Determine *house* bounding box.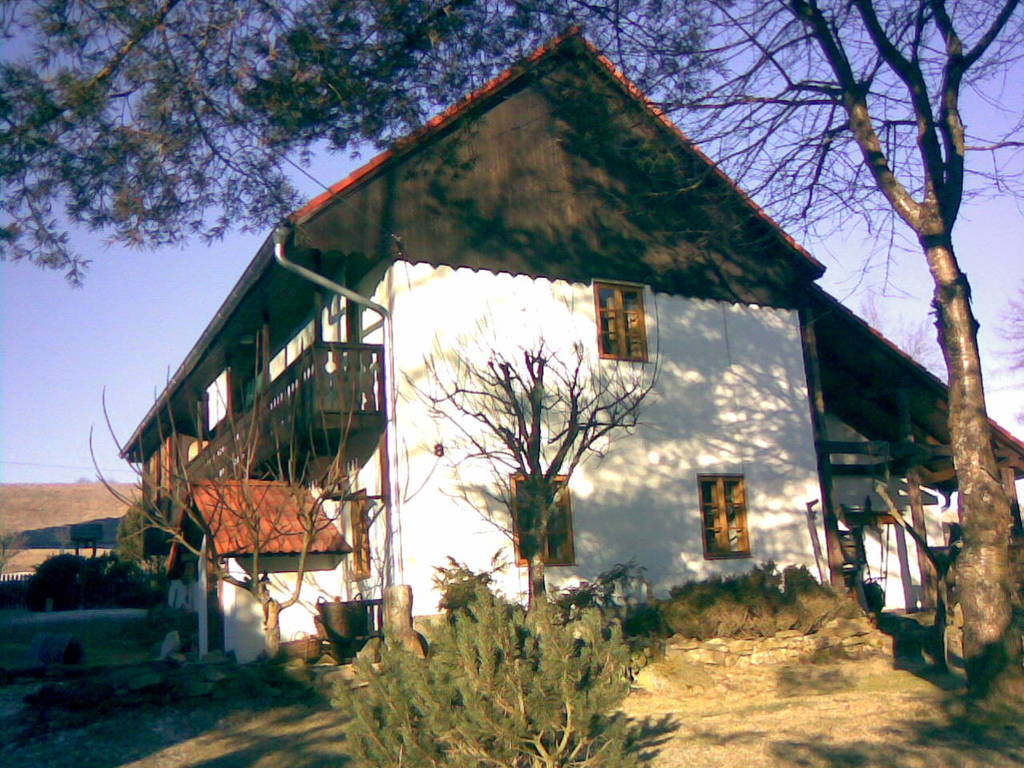
Determined: detection(70, 74, 980, 698).
